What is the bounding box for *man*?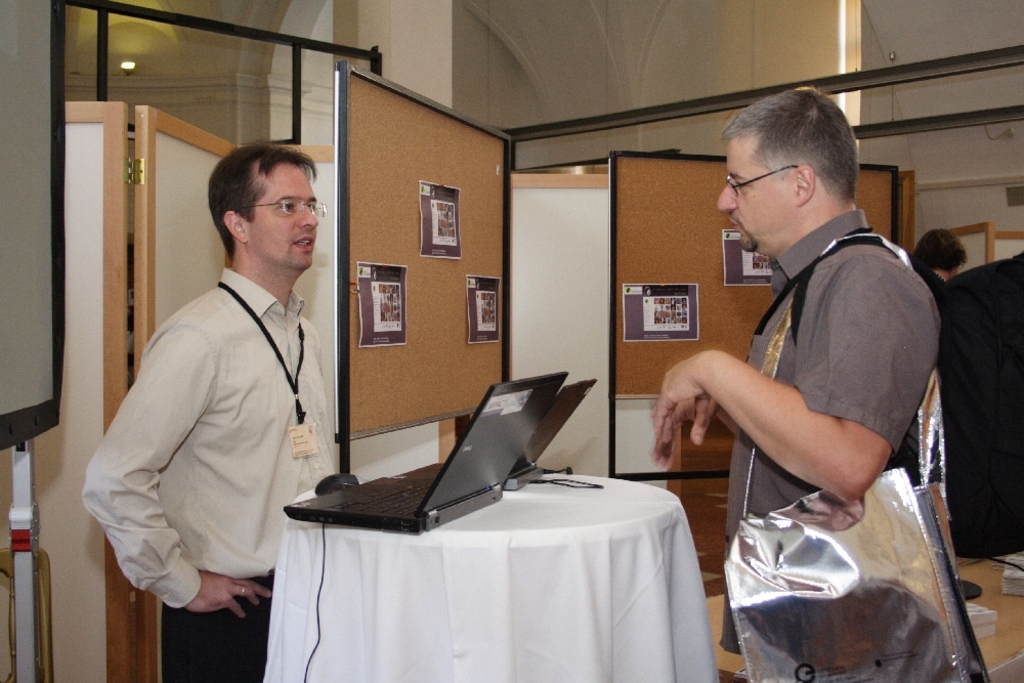
(77,143,344,682).
